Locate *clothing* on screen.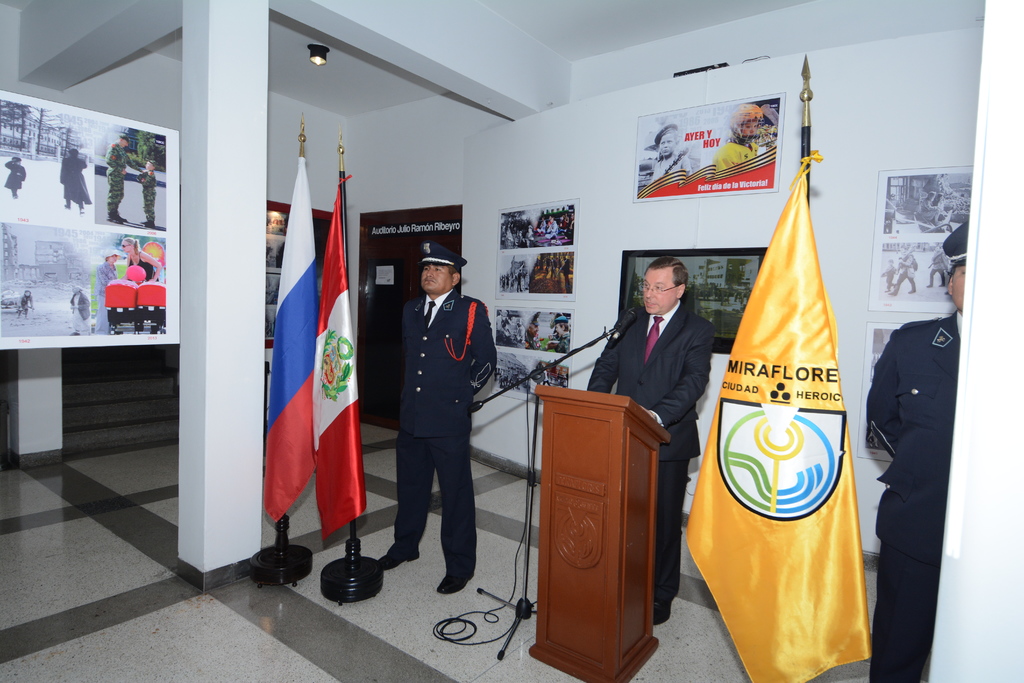
On screen at {"x1": 867, "y1": 303, "x2": 959, "y2": 682}.
